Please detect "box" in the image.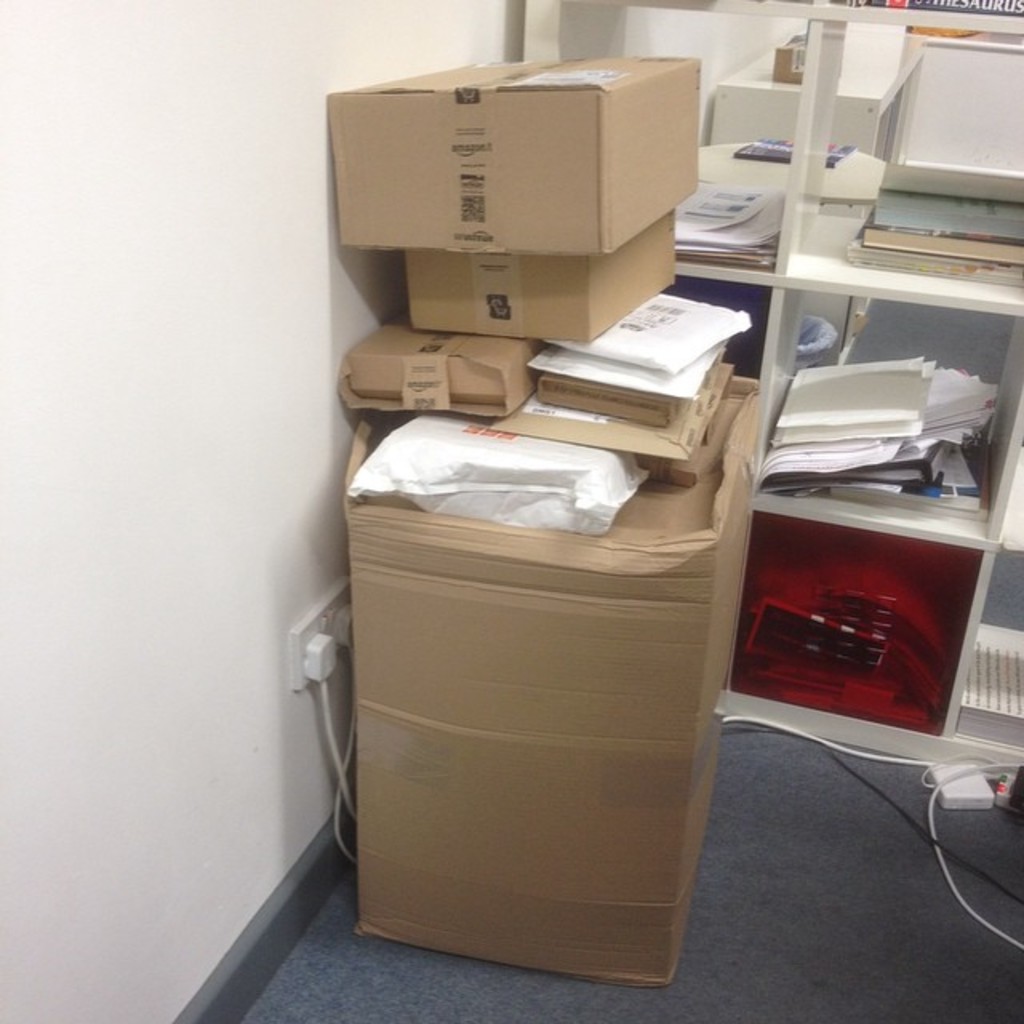
298,51,712,254.
